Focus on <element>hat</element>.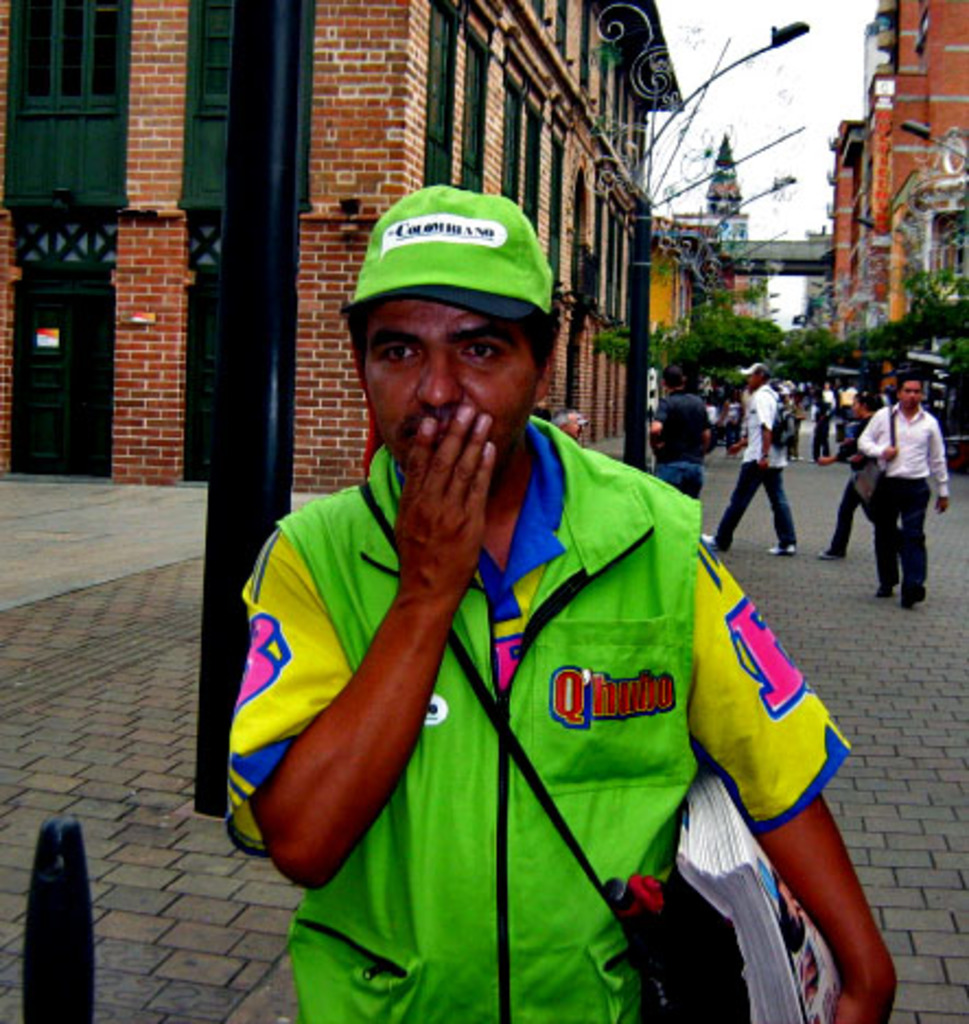
Focused at [left=739, top=363, right=770, bottom=376].
